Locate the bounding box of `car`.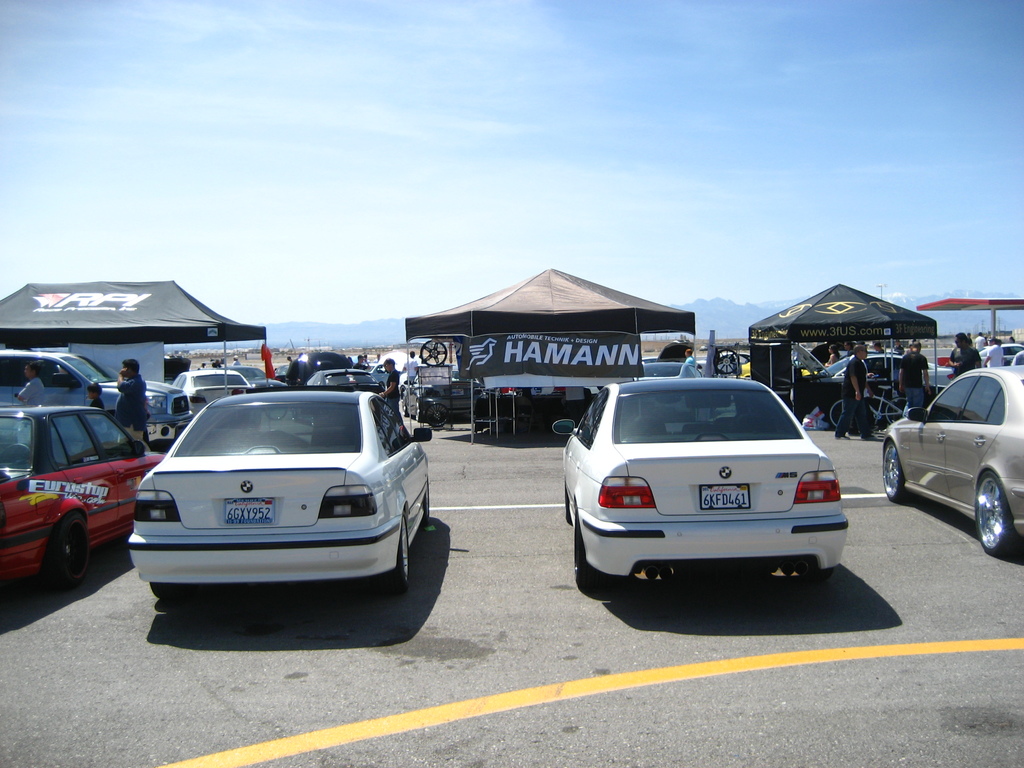
Bounding box: Rect(884, 365, 1023, 556).
